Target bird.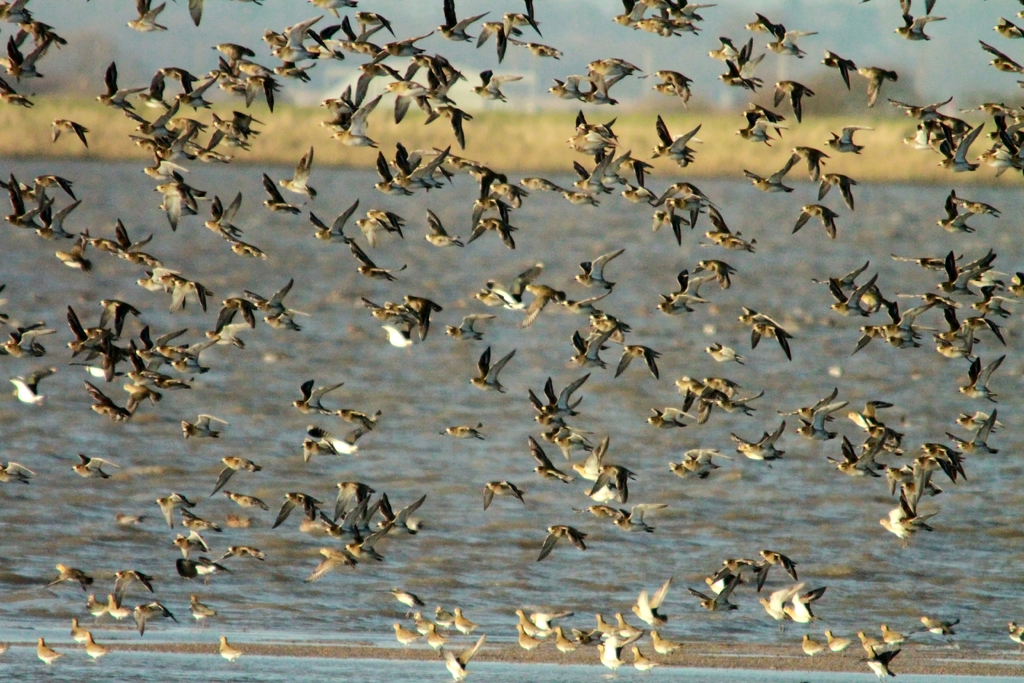
Target region: box(719, 560, 774, 593).
